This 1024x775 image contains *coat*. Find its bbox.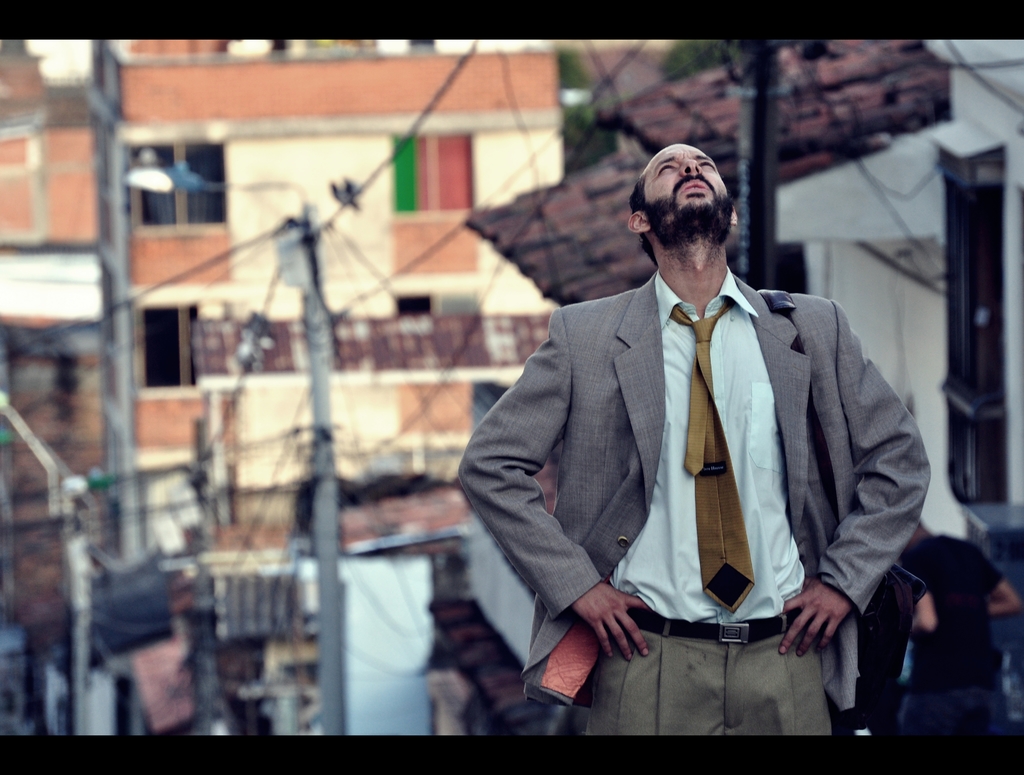
l=490, t=195, r=920, b=677.
